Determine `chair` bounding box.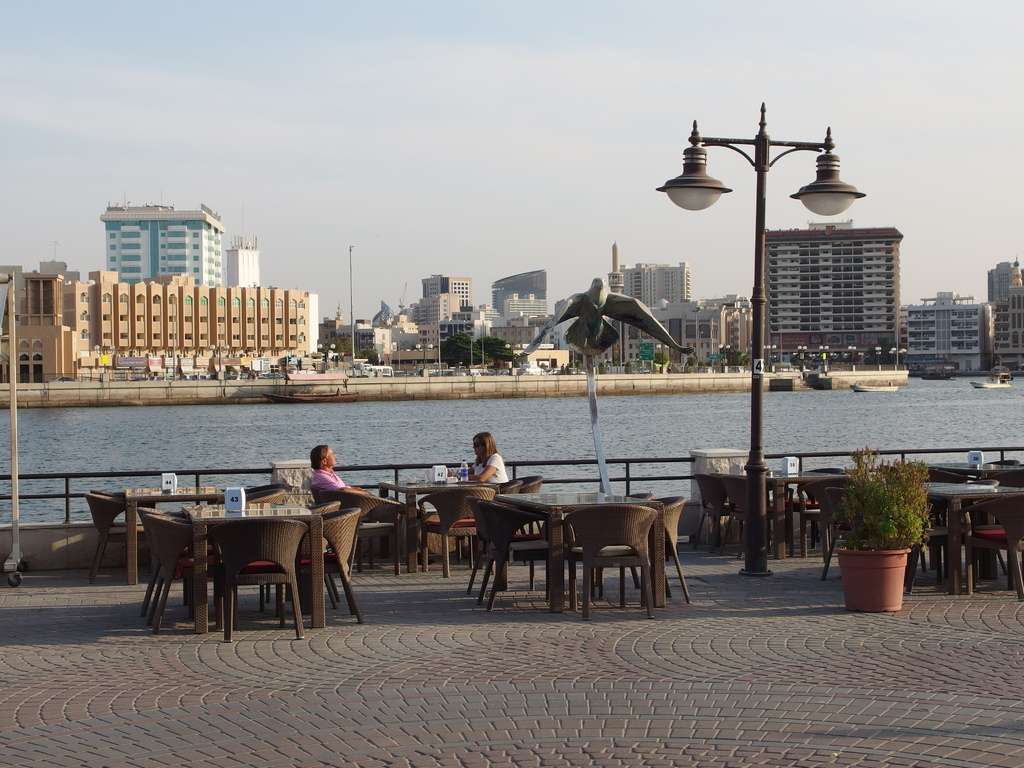
Determined: <box>718,474,751,560</box>.
